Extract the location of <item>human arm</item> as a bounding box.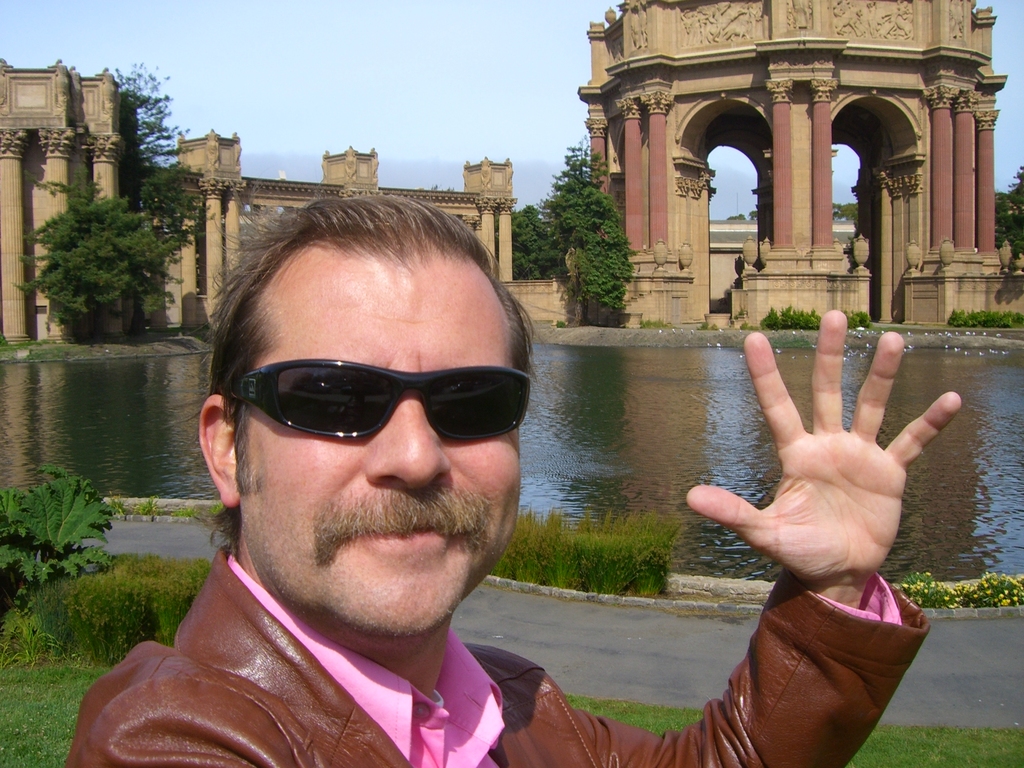
[73,659,316,767].
